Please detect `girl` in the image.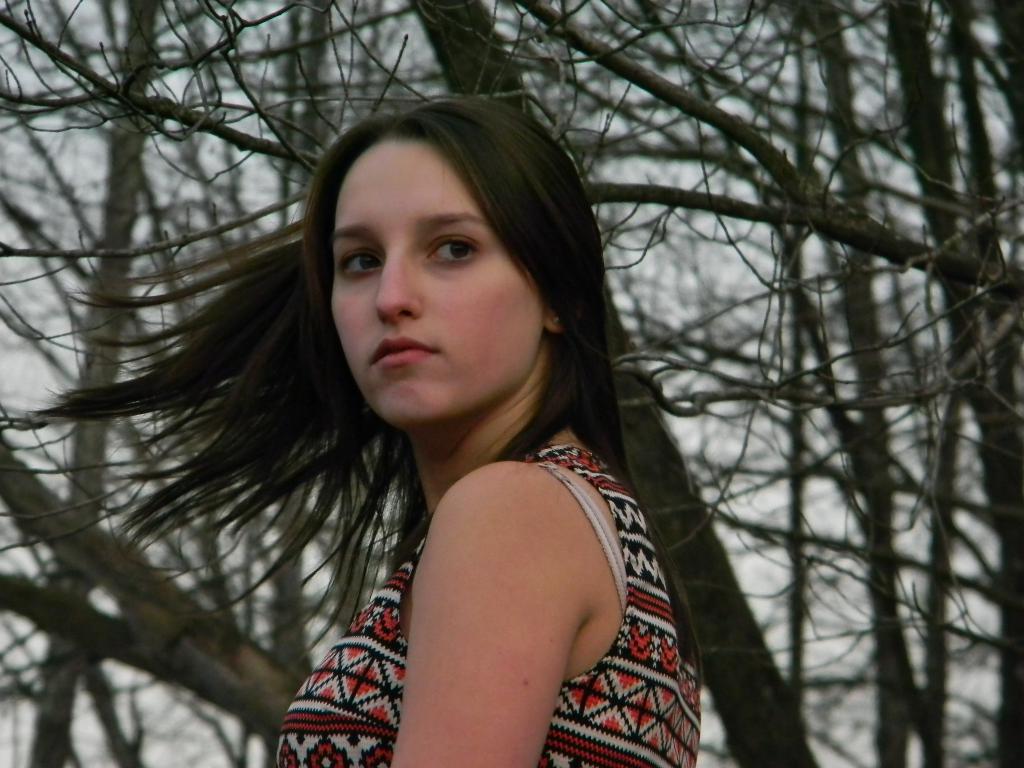
39 94 701 767.
